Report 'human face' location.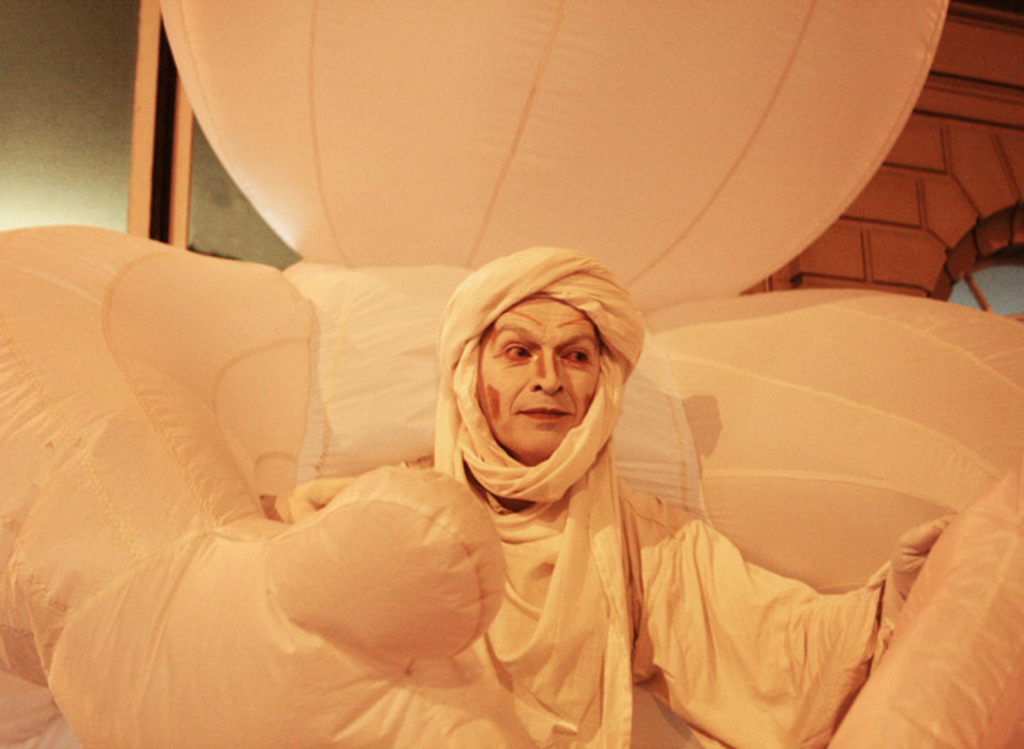
Report: bbox=[480, 296, 604, 464].
